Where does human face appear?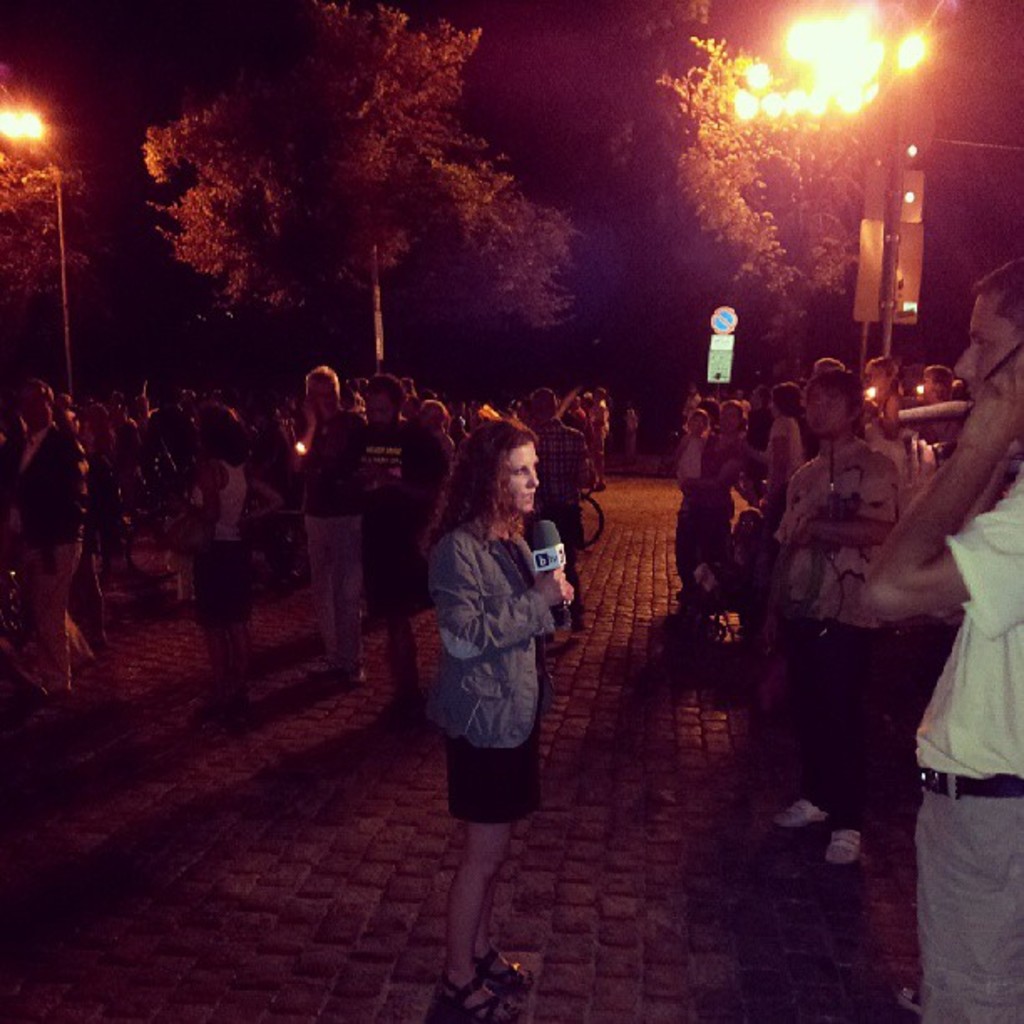
Appears at <box>365,390,393,432</box>.
